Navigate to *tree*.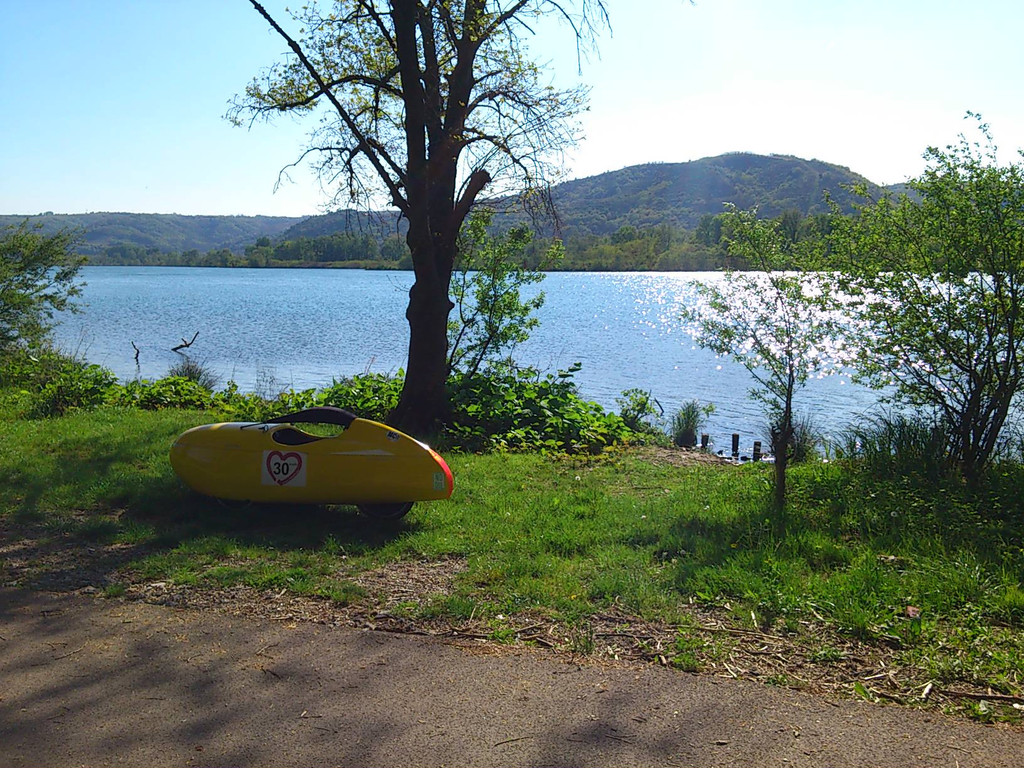
Navigation target: bbox=[816, 111, 1023, 495].
